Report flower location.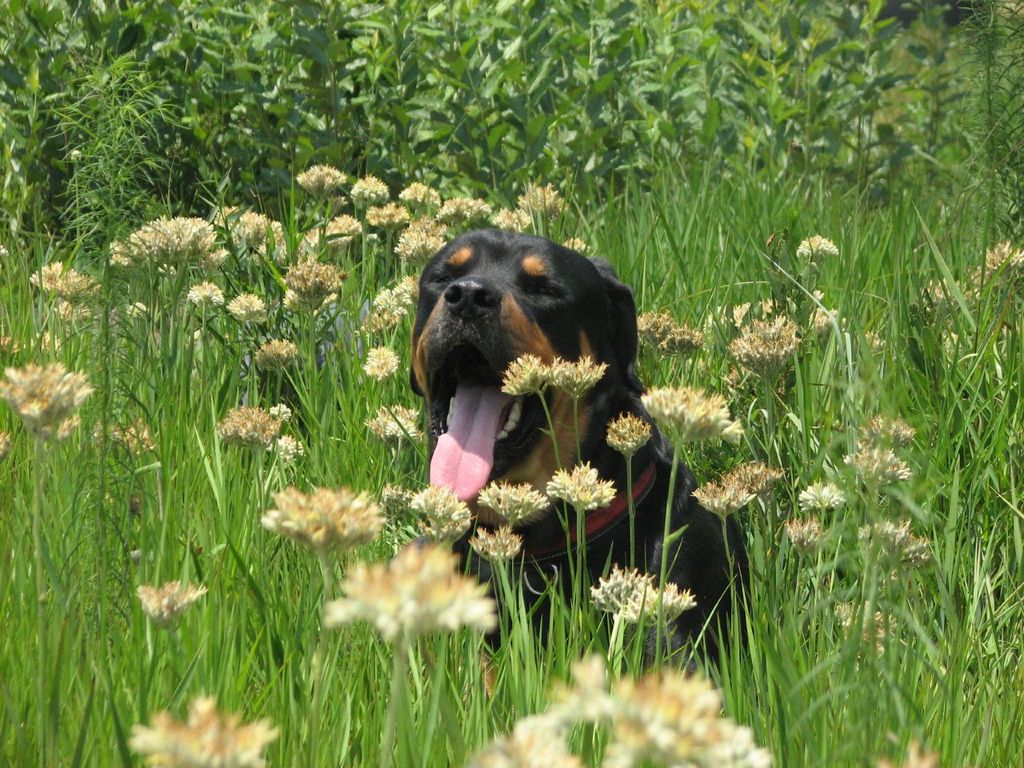
Report: l=132, t=578, r=201, b=629.
